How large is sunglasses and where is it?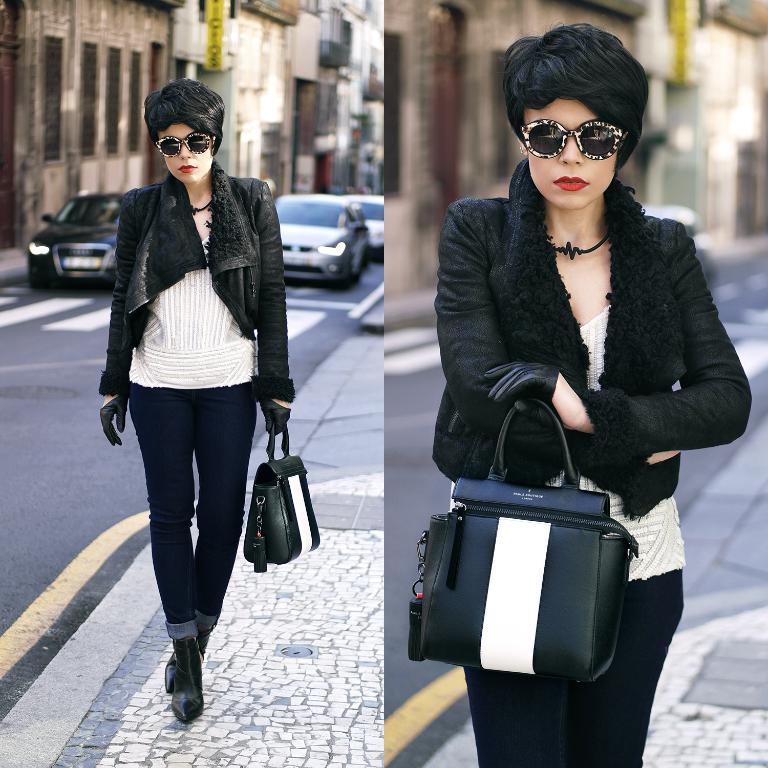
Bounding box: x1=521, y1=121, x2=623, y2=159.
